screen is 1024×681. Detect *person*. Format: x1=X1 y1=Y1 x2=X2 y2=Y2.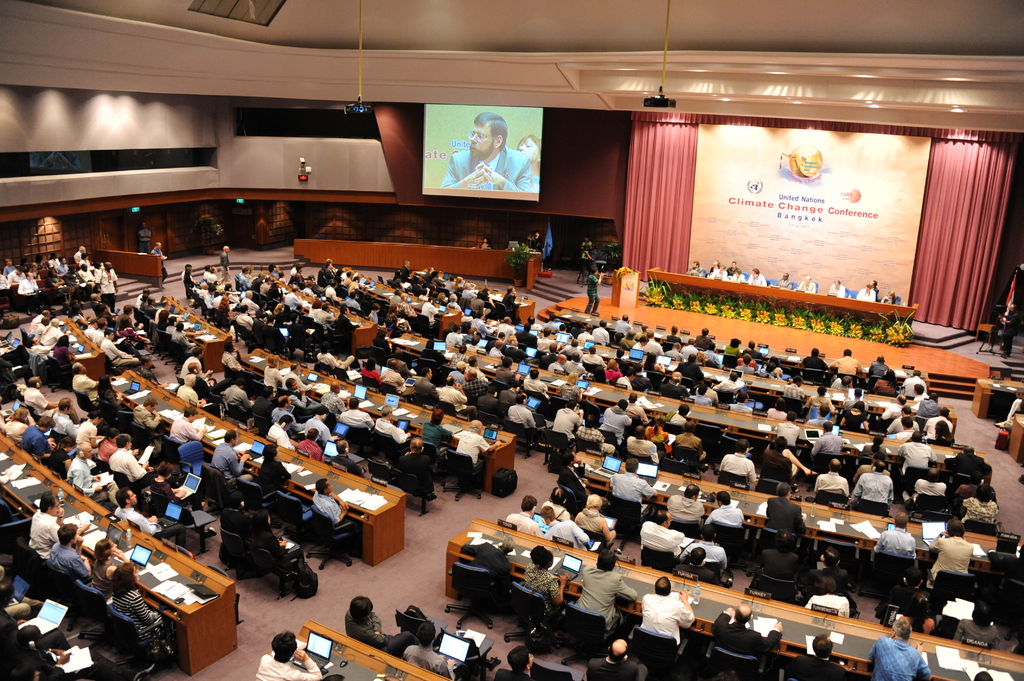
x1=810 y1=406 x2=829 y2=428.
